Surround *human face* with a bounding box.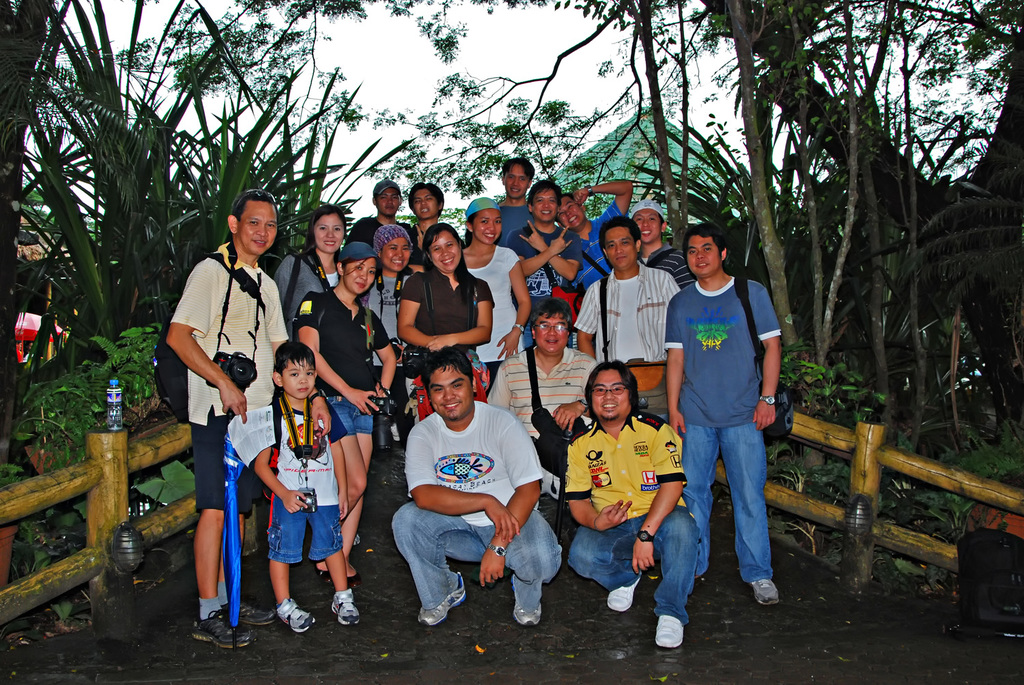
{"left": 342, "top": 256, "right": 378, "bottom": 296}.
